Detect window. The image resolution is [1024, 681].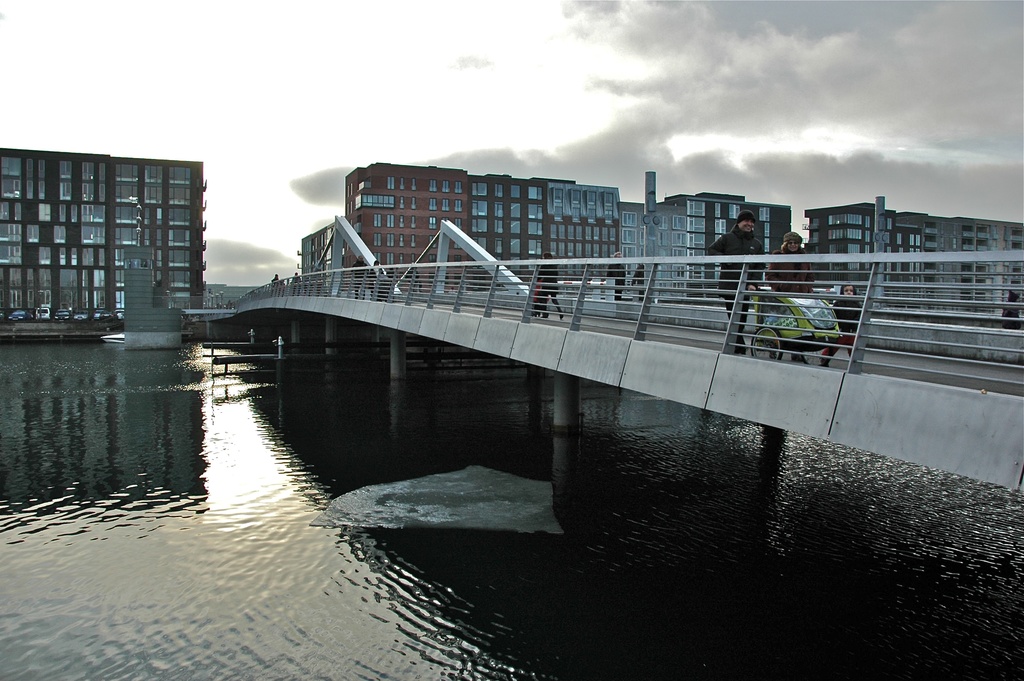
Rect(900, 248, 906, 268).
